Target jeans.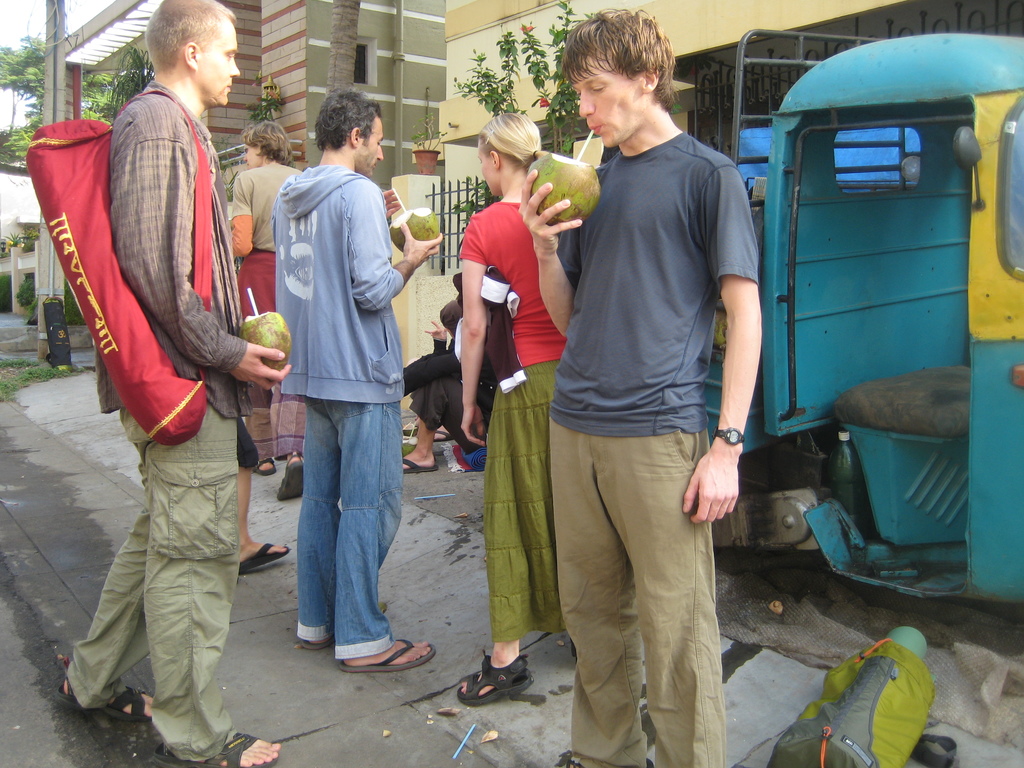
Target region: BBox(291, 394, 415, 653).
